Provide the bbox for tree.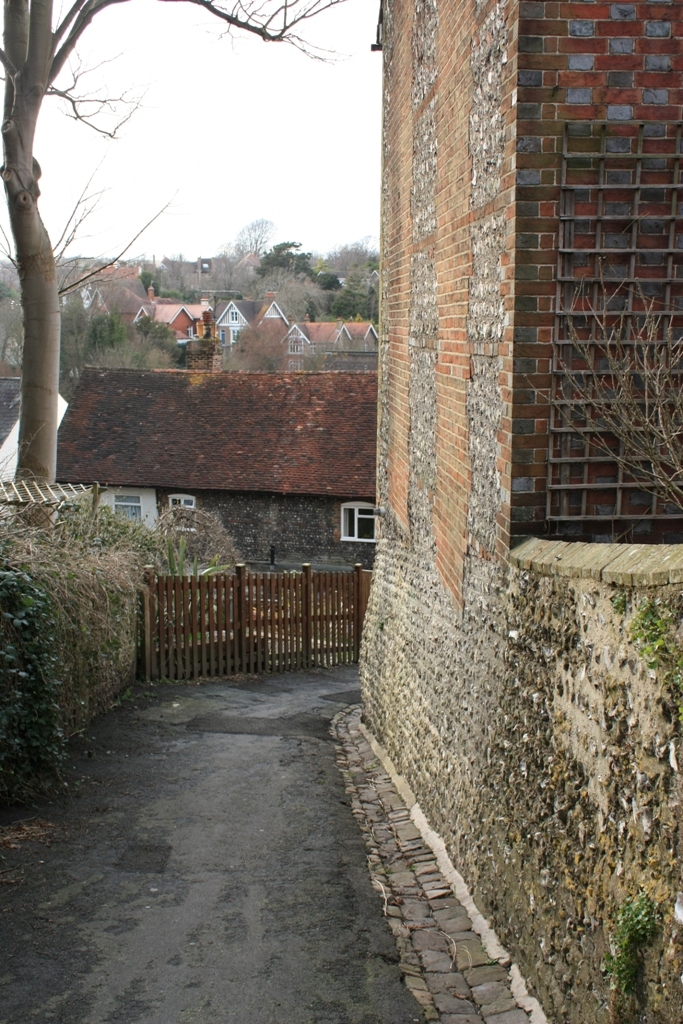
[left=224, top=212, right=273, bottom=272].
